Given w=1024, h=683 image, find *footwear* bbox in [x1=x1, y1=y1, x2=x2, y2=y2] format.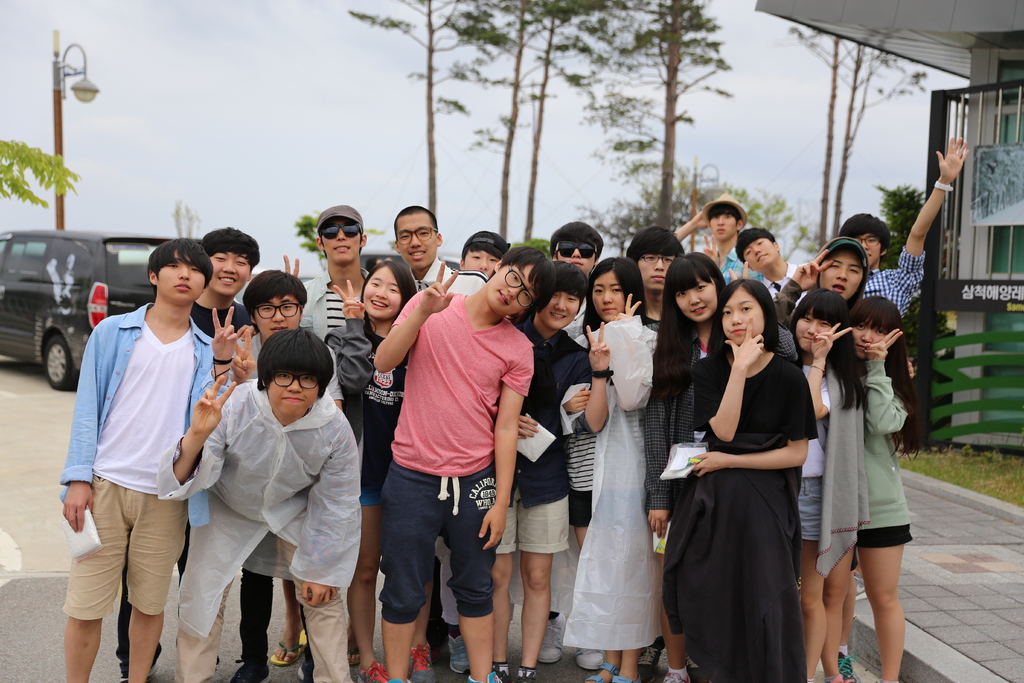
[x1=516, y1=662, x2=535, y2=682].
